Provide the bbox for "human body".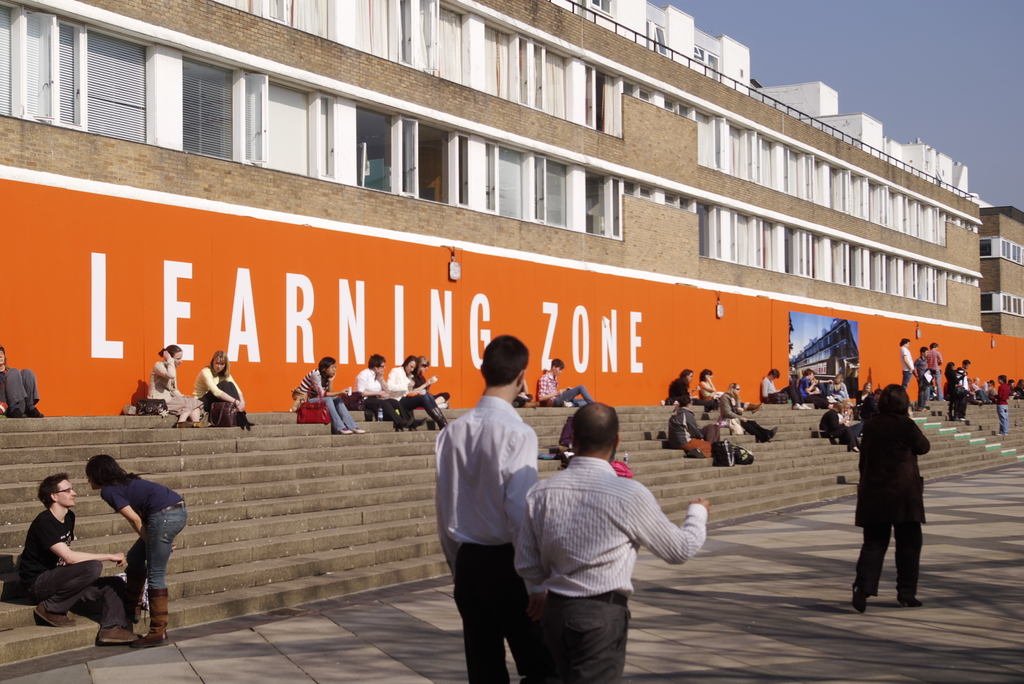
{"x1": 668, "y1": 409, "x2": 720, "y2": 459}.
